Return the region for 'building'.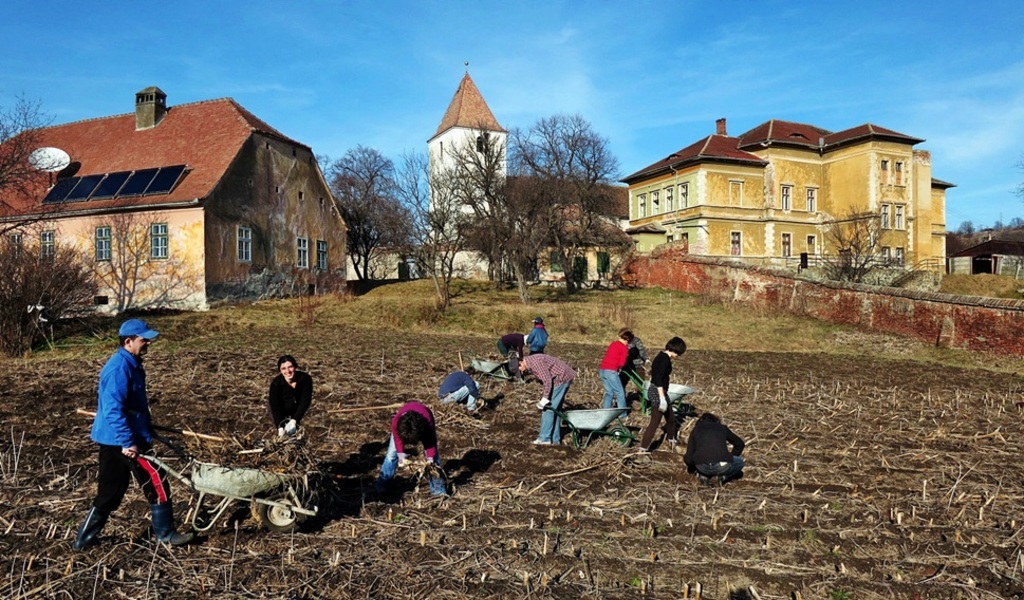
946,227,1023,283.
